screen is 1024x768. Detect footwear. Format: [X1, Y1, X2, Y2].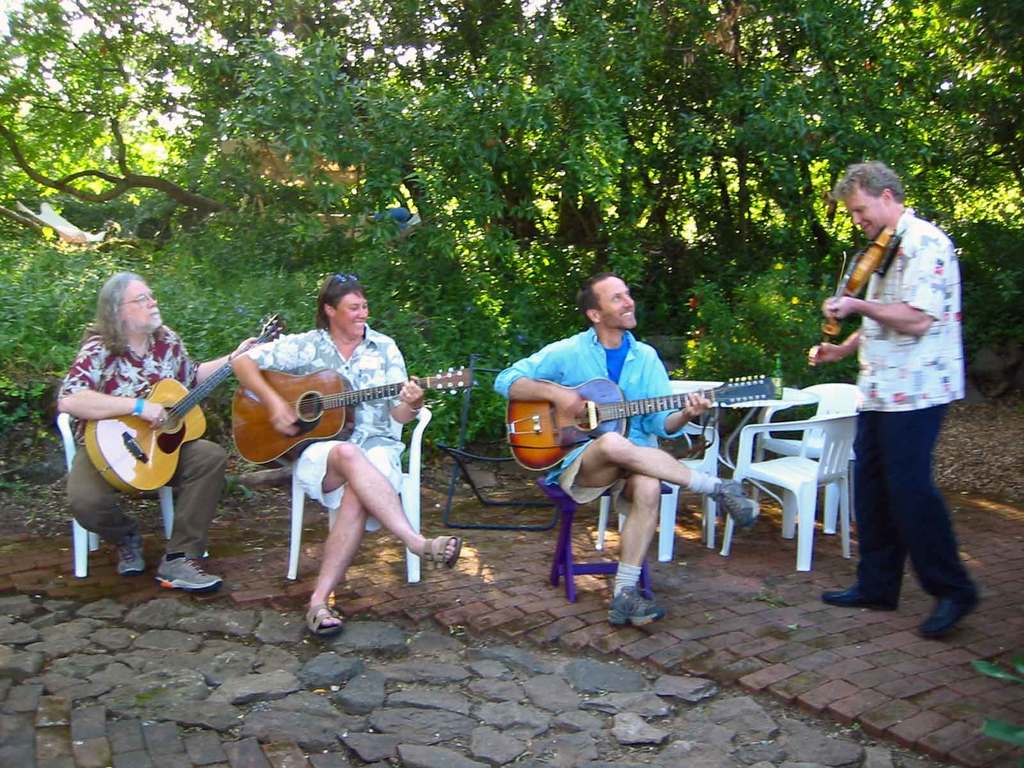
[821, 583, 897, 611].
